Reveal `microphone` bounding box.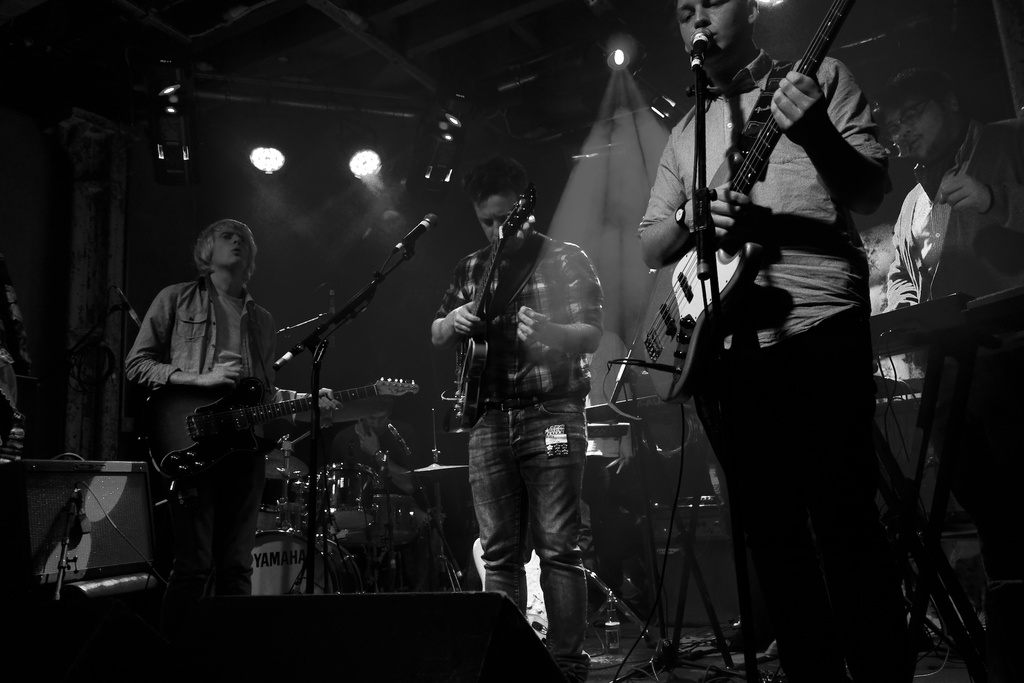
Revealed: box(881, 144, 902, 156).
